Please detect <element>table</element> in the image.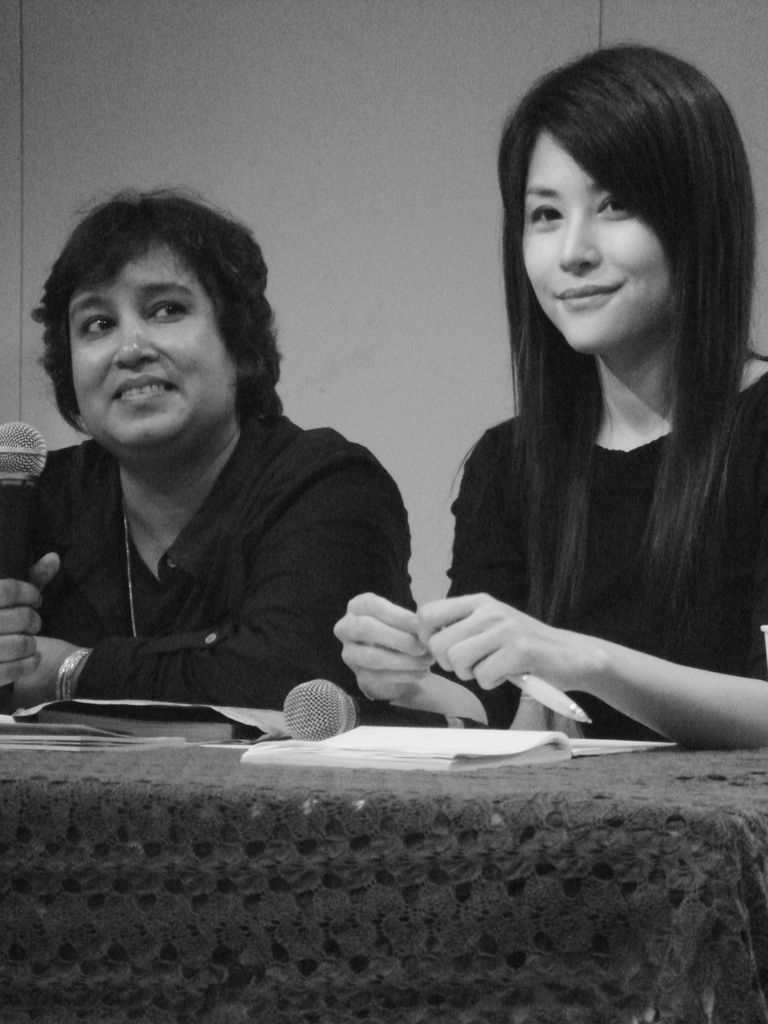
Rect(0, 694, 764, 977).
